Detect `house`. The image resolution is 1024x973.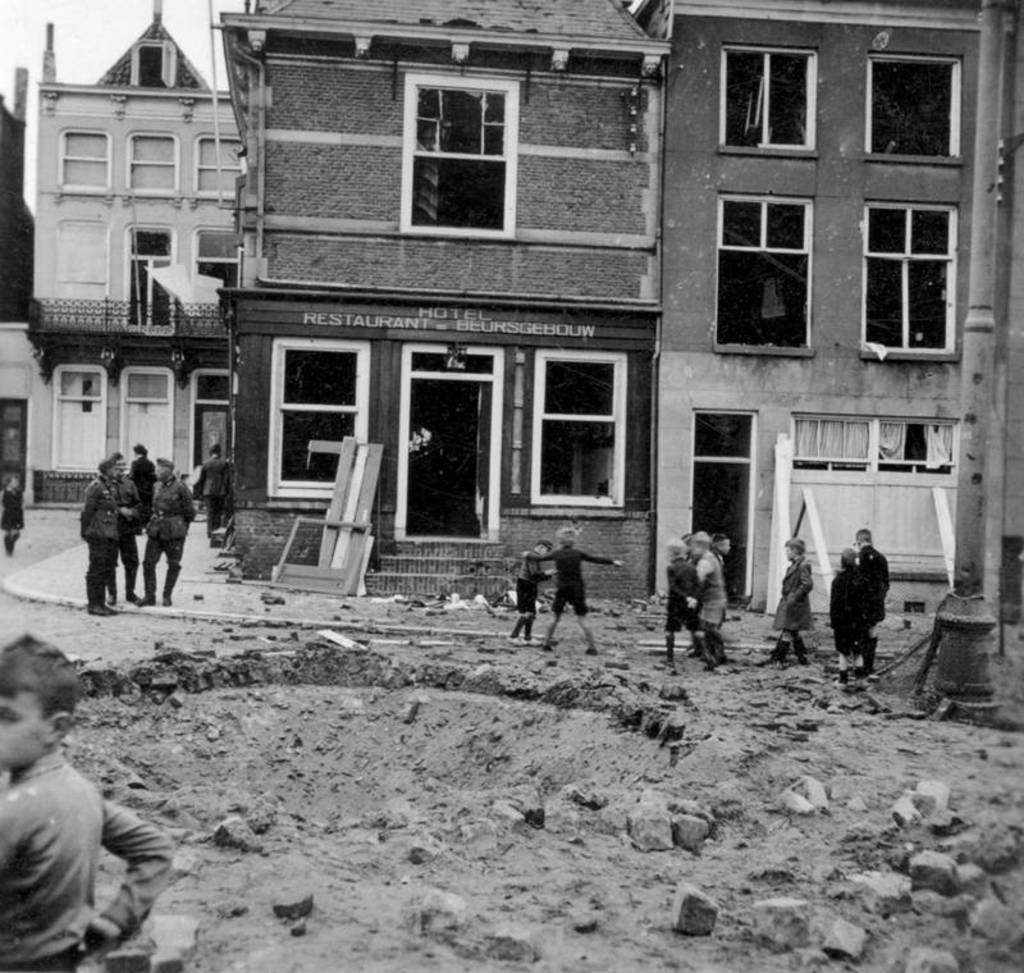
205/0/675/607.
